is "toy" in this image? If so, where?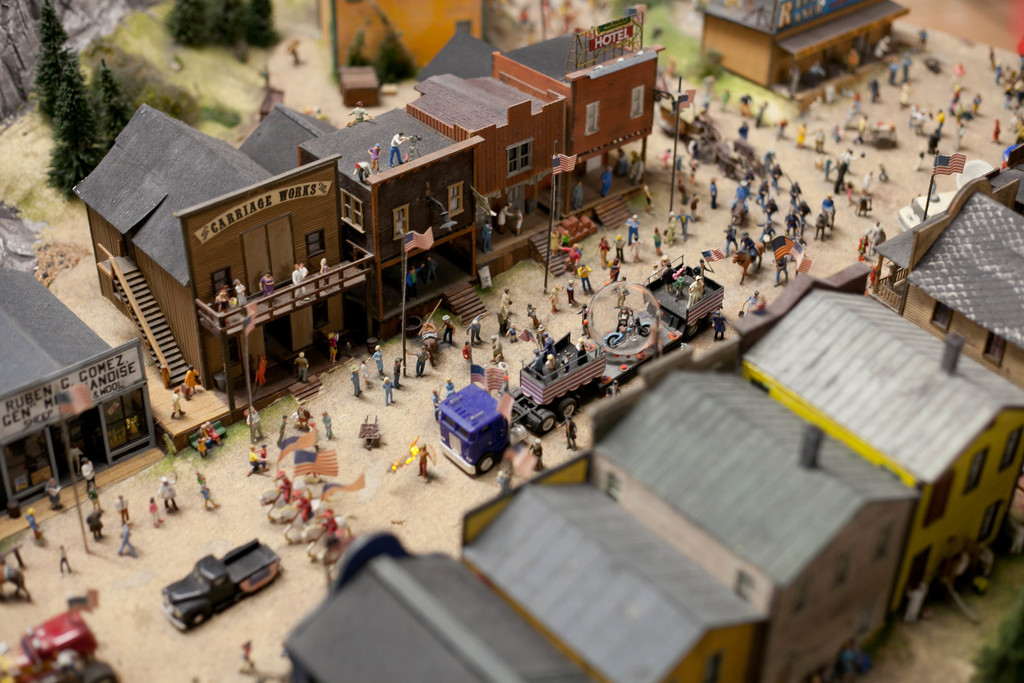
Yes, at 290:261:308:299.
